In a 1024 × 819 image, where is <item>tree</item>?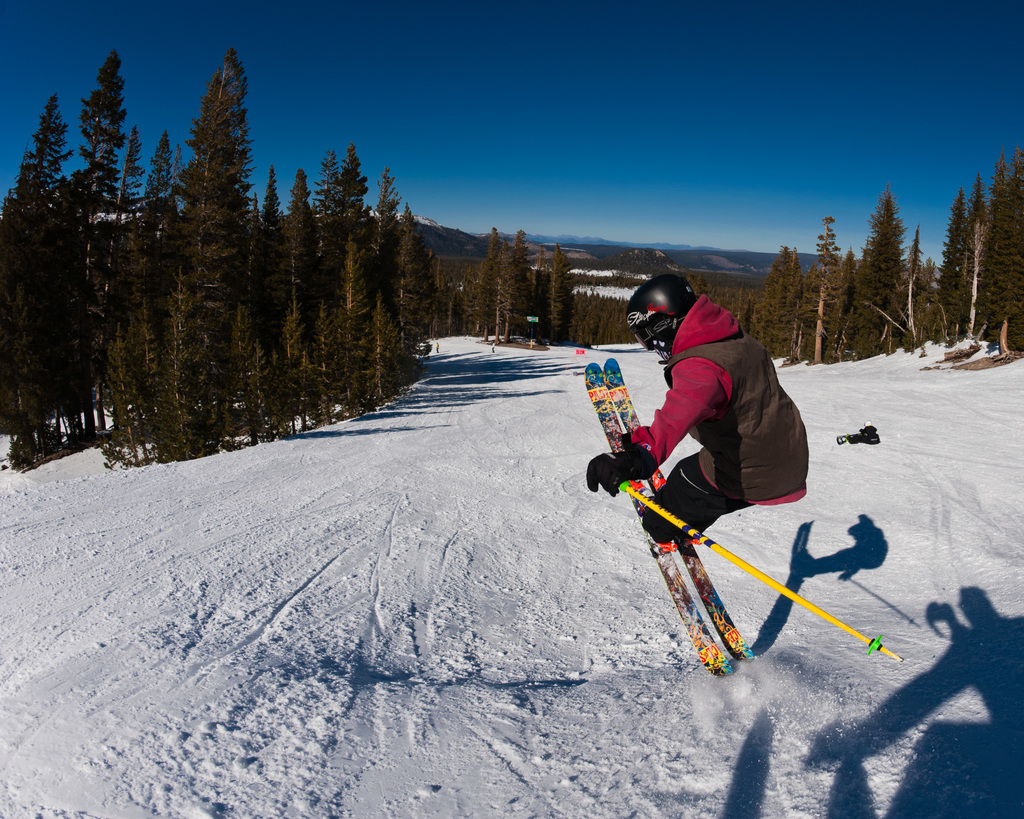
[x1=794, y1=212, x2=853, y2=367].
